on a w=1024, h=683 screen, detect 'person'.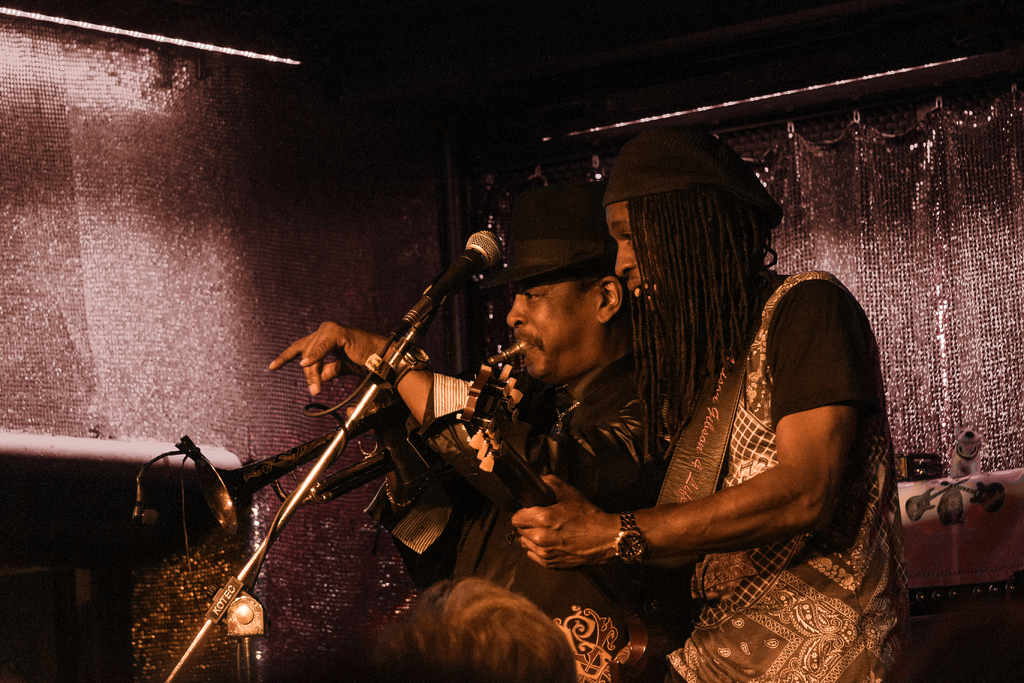
[x1=374, y1=573, x2=582, y2=682].
